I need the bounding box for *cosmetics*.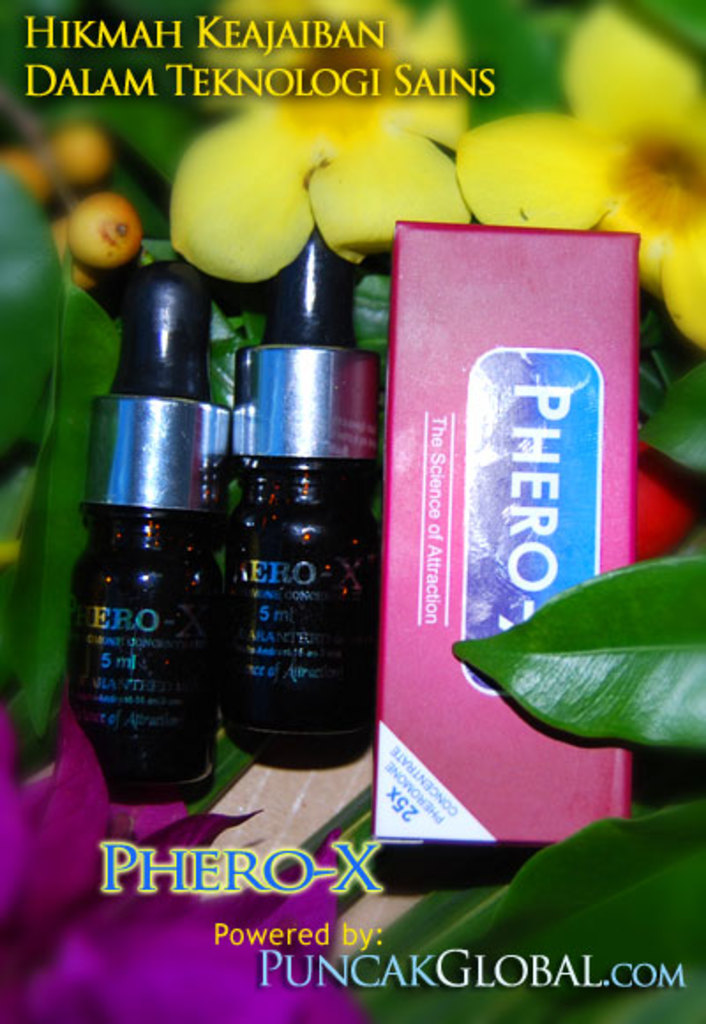
Here it is: BBox(64, 247, 245, 812).
